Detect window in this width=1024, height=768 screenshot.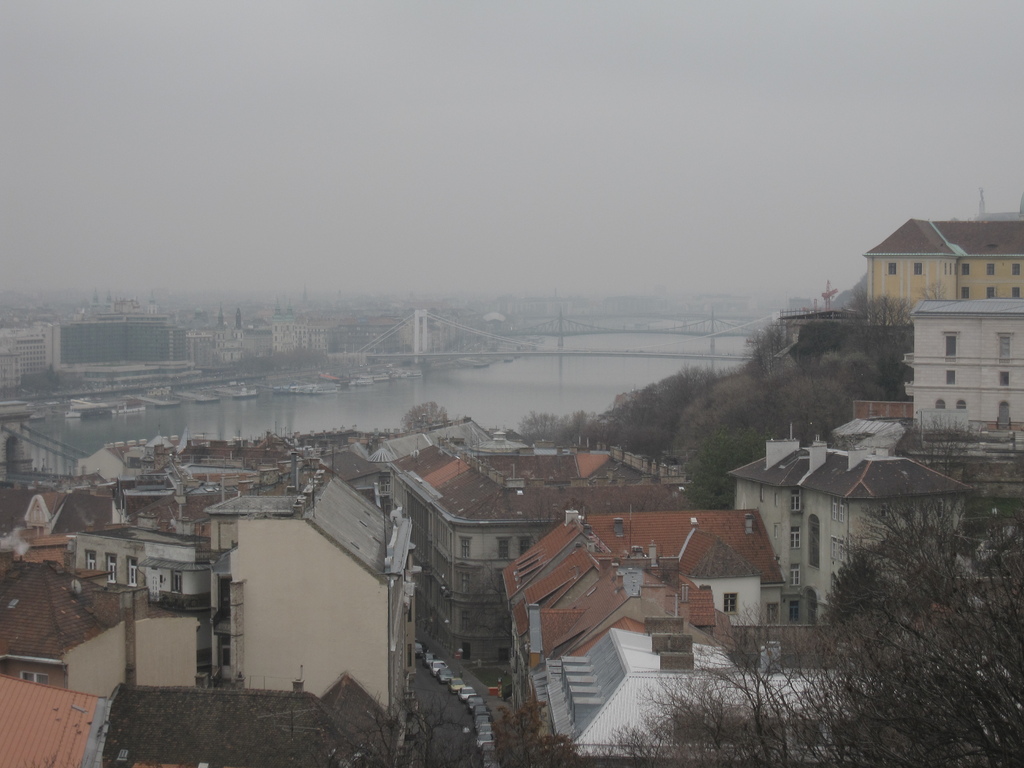
Detection: 520, 534, 534, 556.
